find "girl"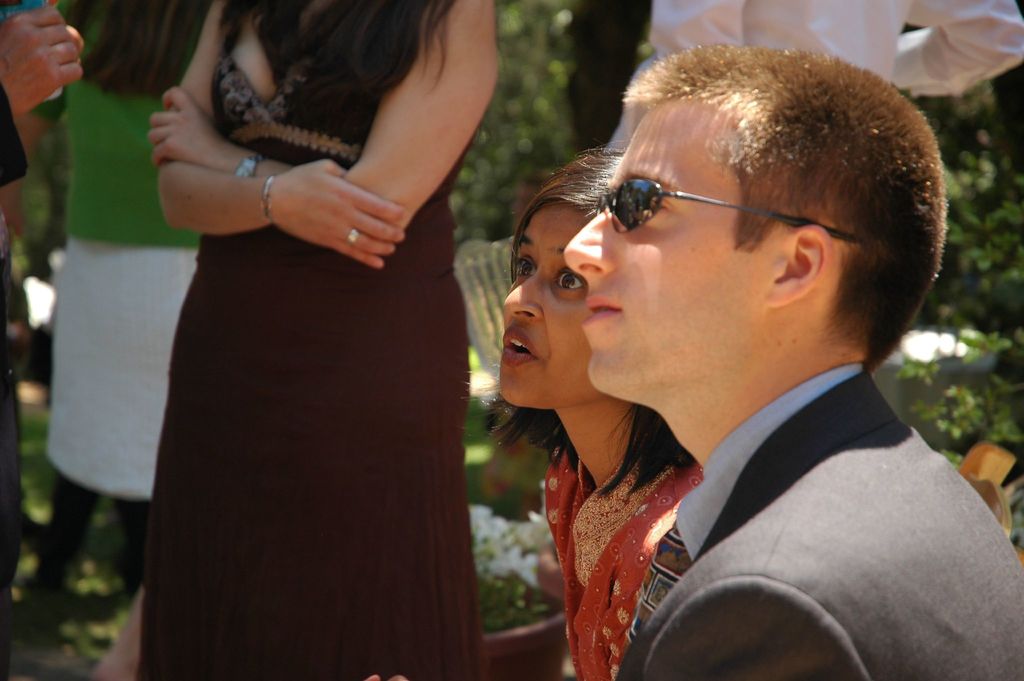
l=477, t=147, r=700, b=680
